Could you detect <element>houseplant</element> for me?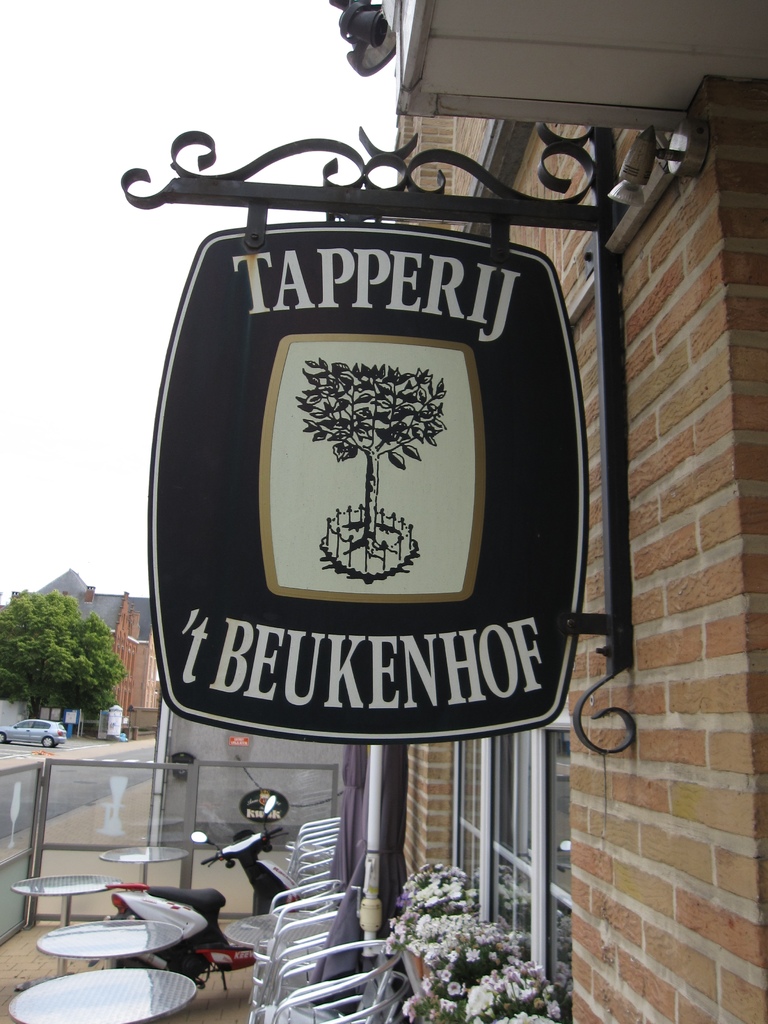
Detection result: (401, 846, 497, 989).
